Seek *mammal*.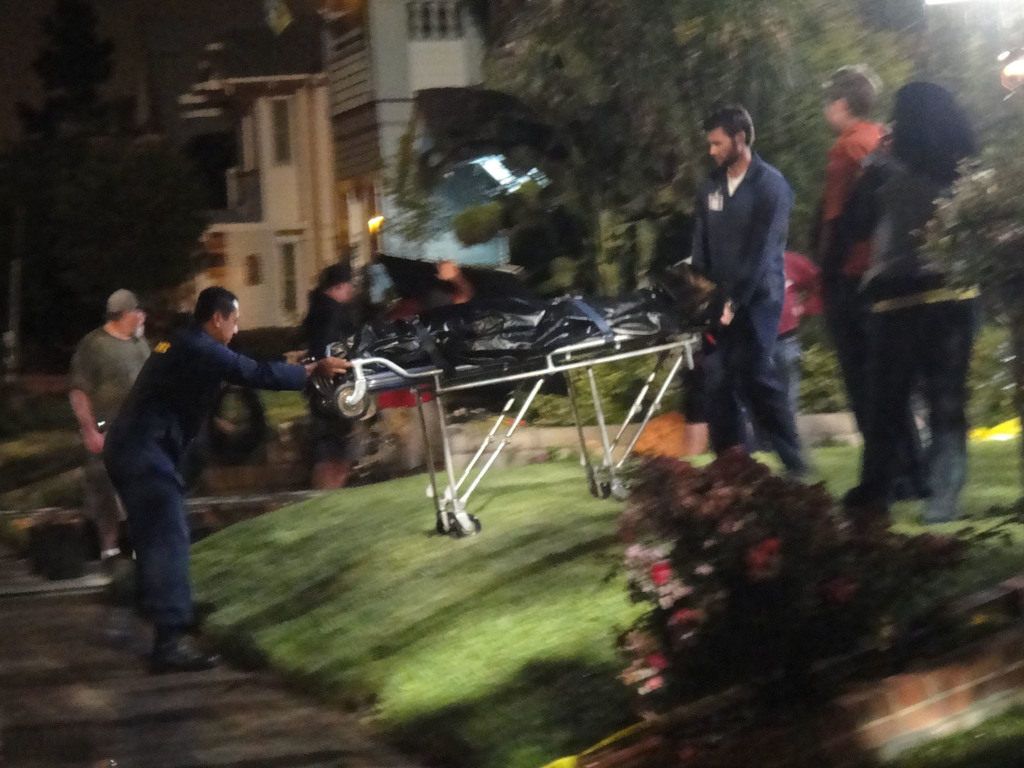
799,56,927,500.
